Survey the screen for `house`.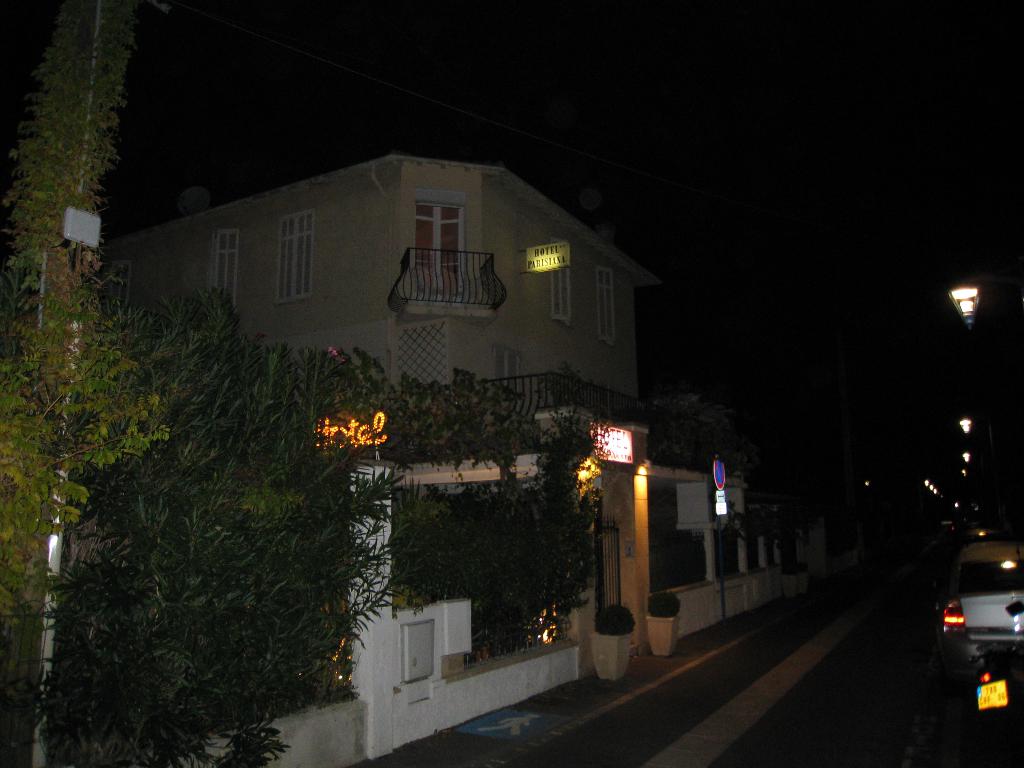
Survey found: {"x1": 88, "y1": 133, "x2": 668, "y2": 529}.
